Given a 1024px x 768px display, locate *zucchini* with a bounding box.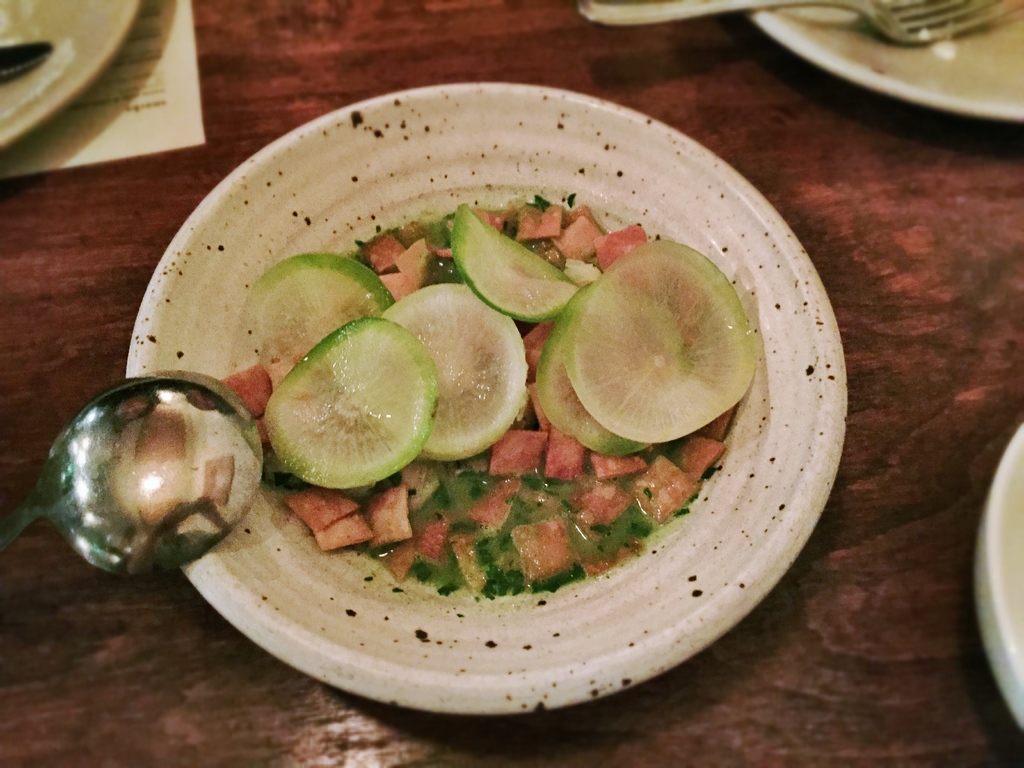
Located: (563,240,767,444).
